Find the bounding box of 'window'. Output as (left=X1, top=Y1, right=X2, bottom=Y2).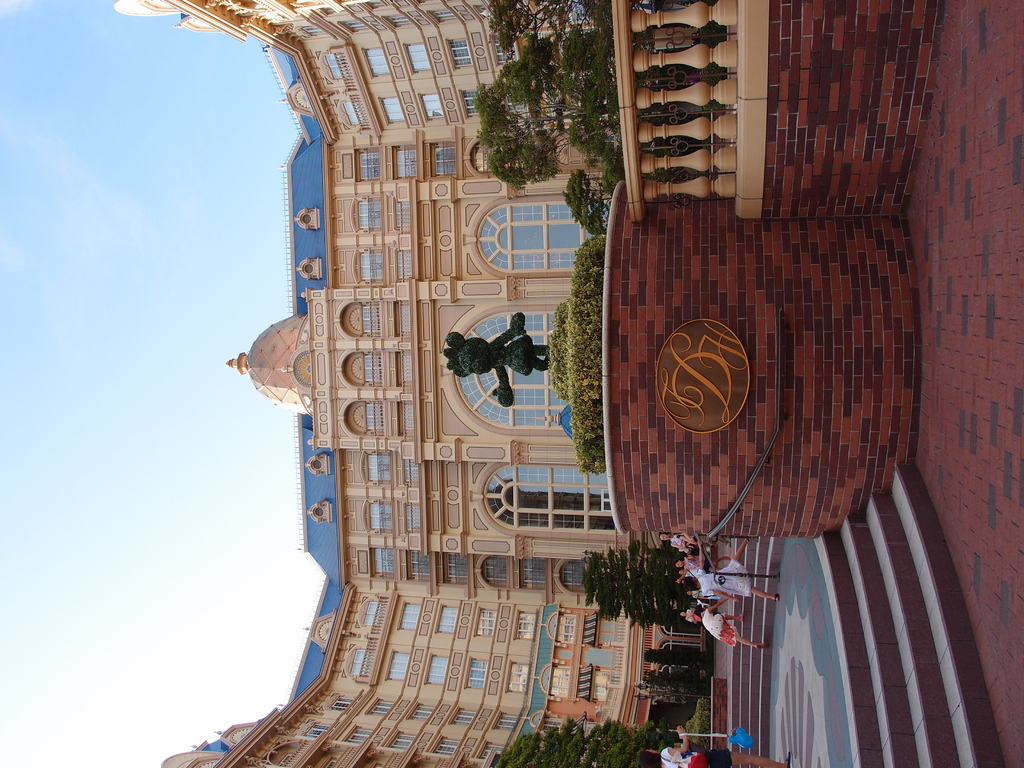
(left=463, top=90, right=486, bottom=115).
